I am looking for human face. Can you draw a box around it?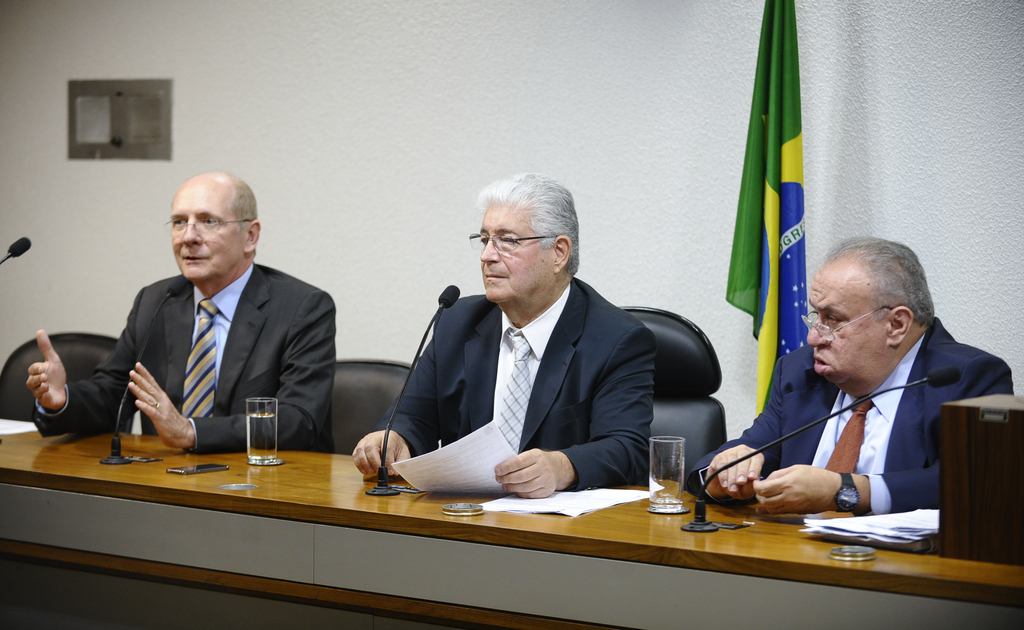
Sure, the bounding box is x1=806, y1=271, x2=882, y2=391.
